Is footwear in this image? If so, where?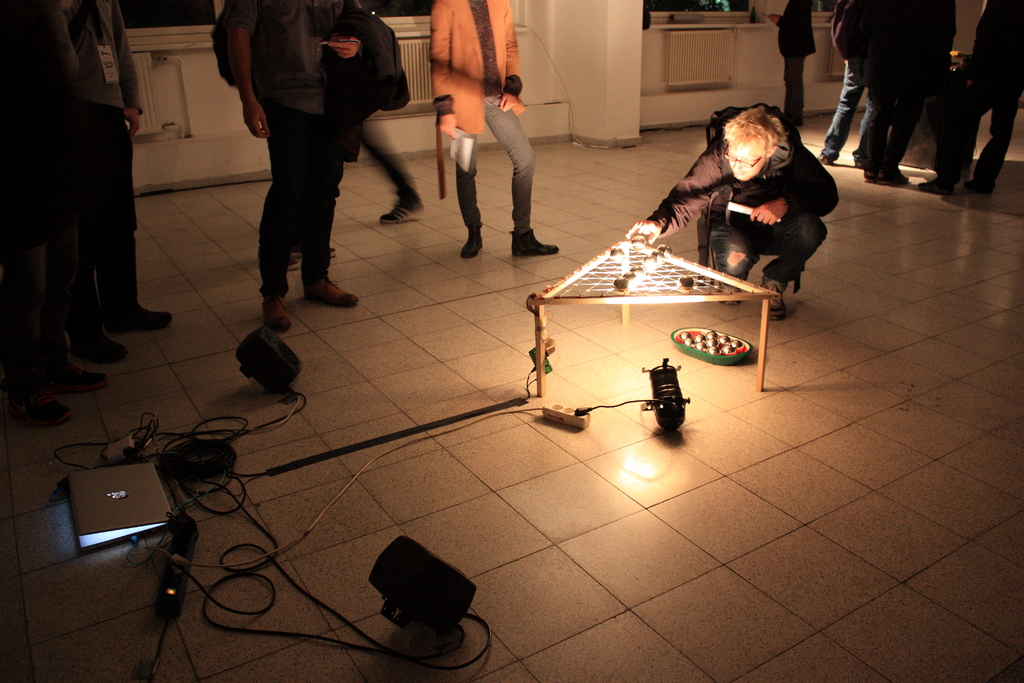
Yes, at locate(259, 291, 292, 332).
